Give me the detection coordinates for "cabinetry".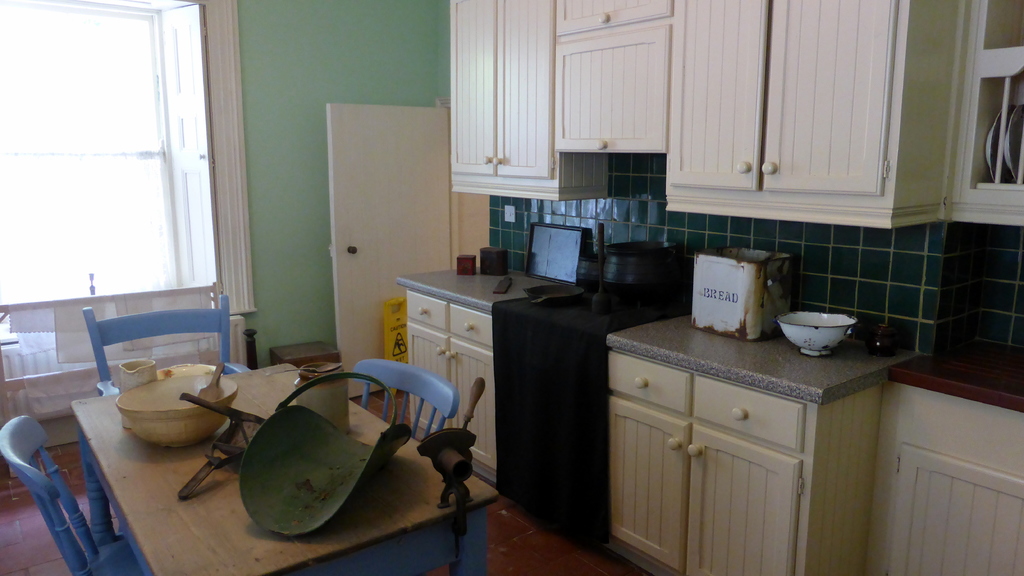
box=[444, 0, 617, 190].
